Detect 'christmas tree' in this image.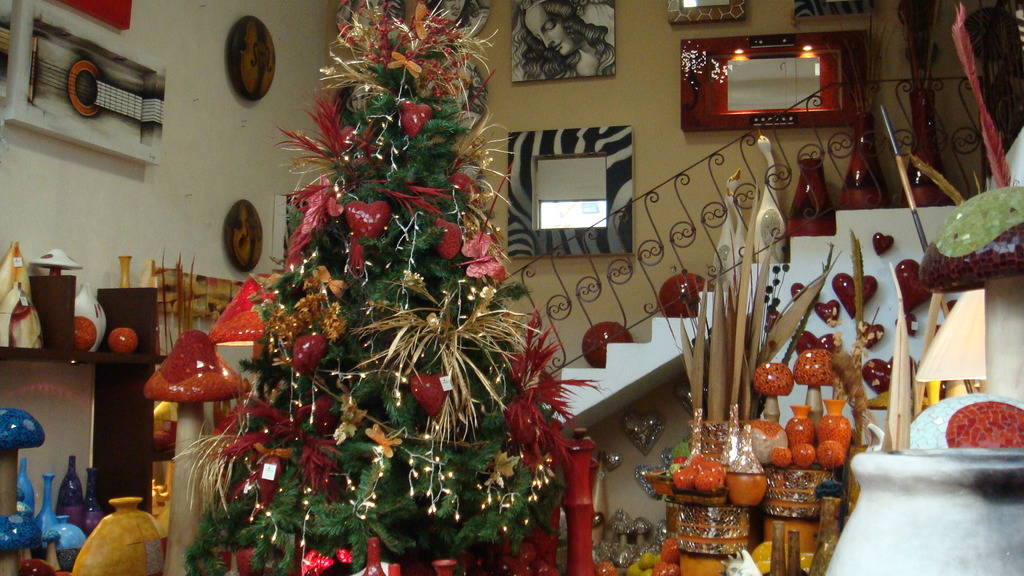
Detection: detection(167, 0, 612, 575).
